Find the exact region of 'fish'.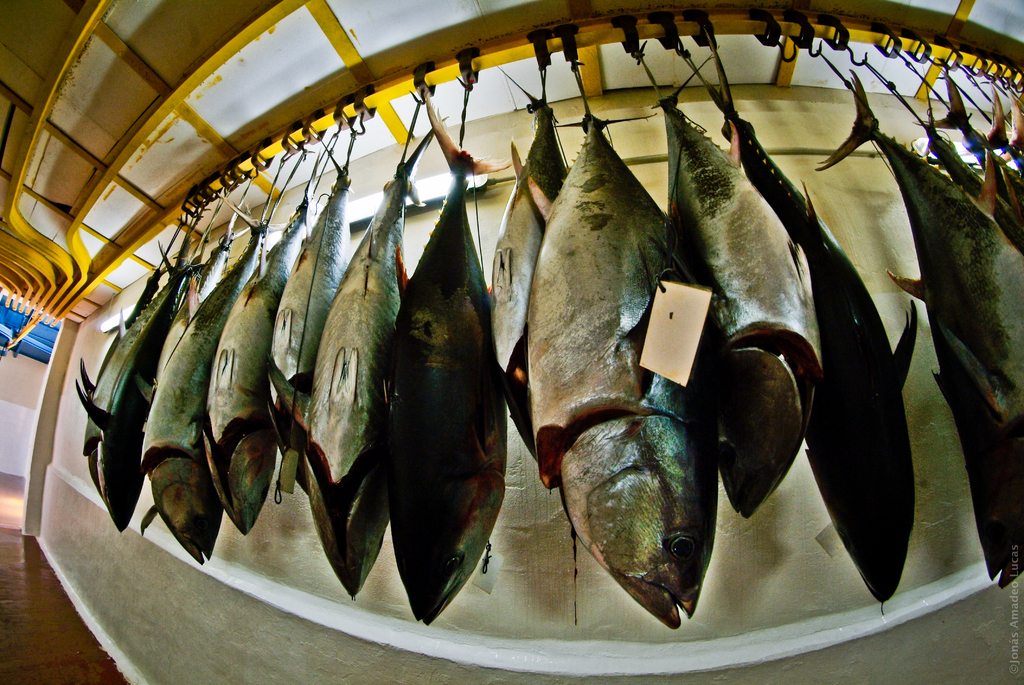
Exact region: region(941, 69, 1023, 246).
